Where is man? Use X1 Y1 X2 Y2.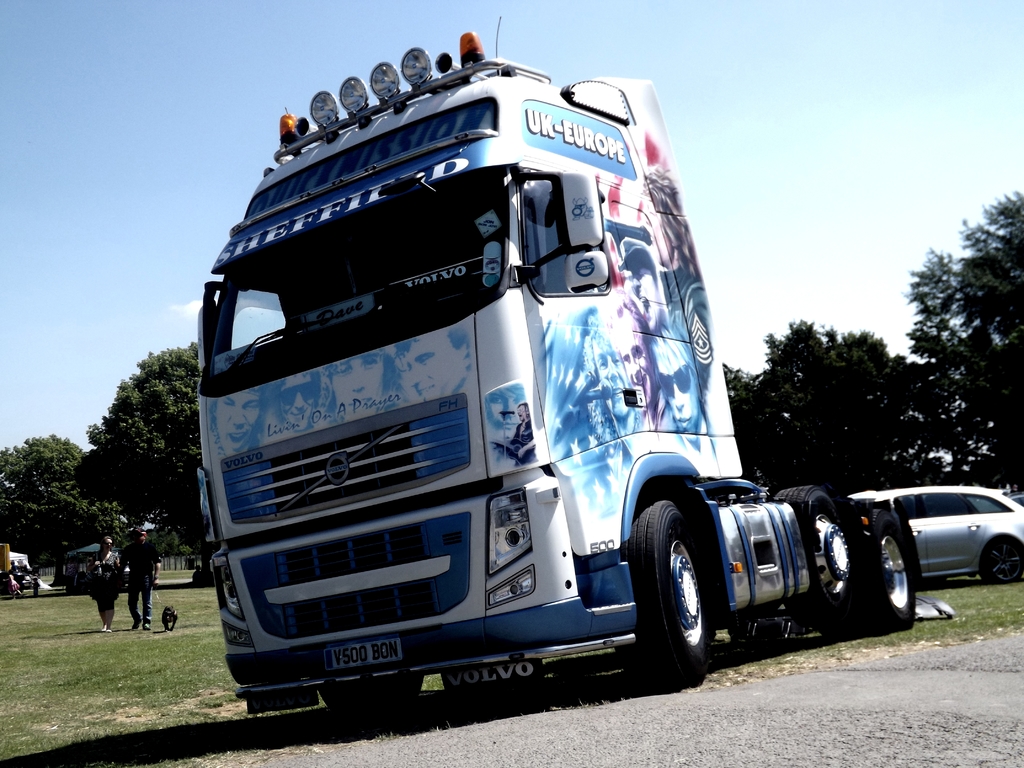
119 527 163 628.
